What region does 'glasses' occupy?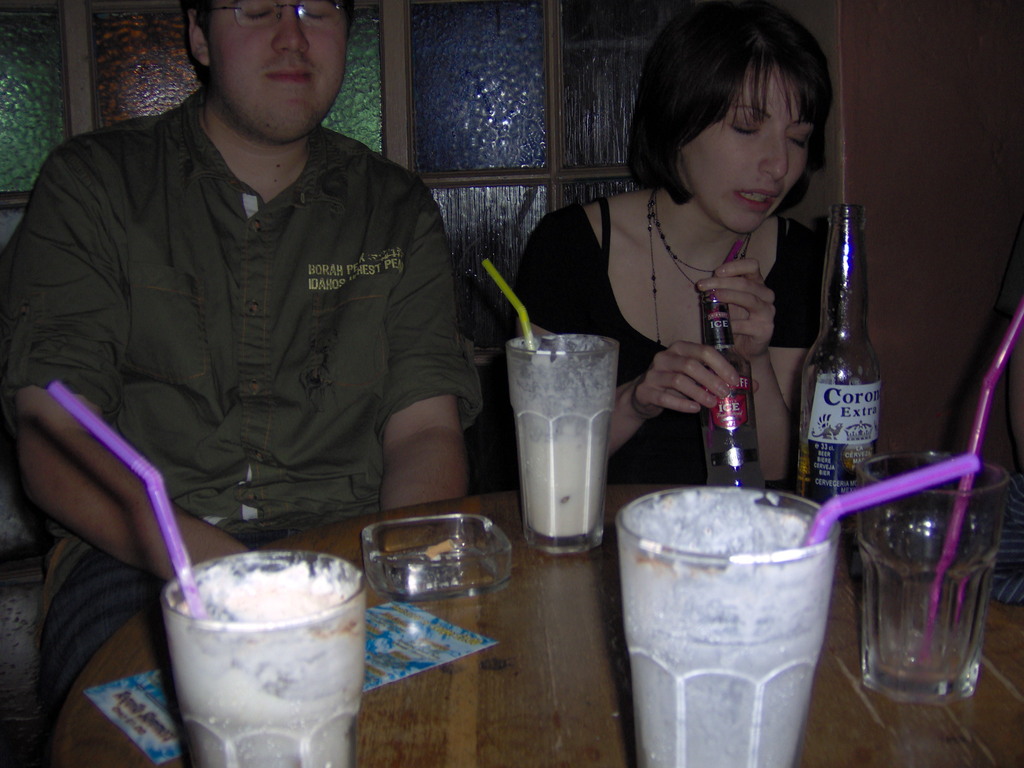
bbox(215, 0, 353, 24).
